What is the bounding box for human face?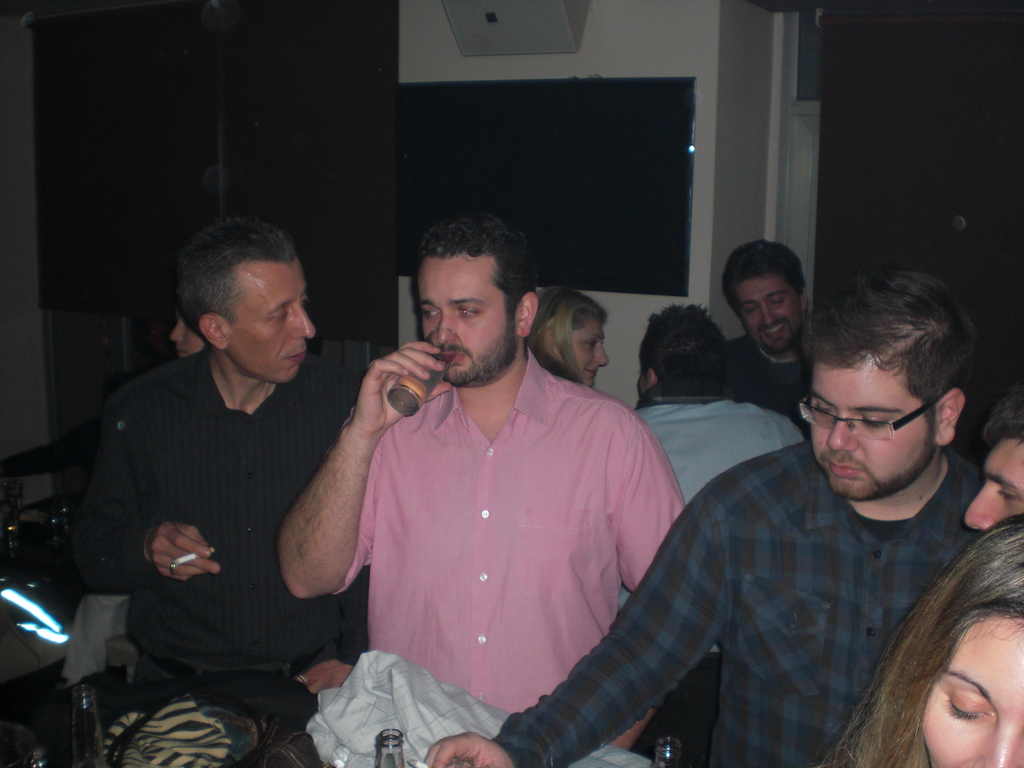
(172,315,205,356).
